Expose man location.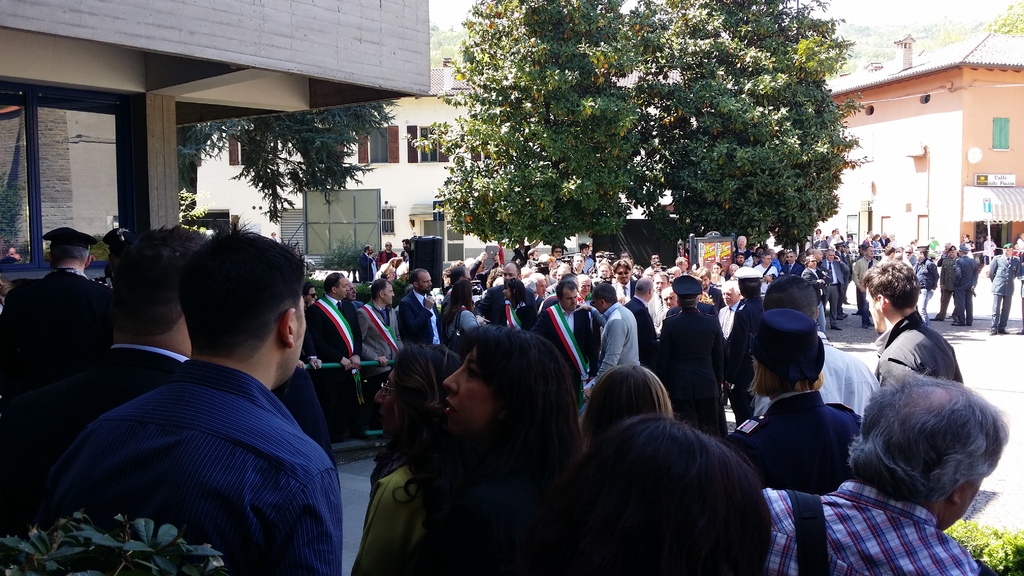
Exposed at [x1=936, y1=241, x2=961, y2=319].
